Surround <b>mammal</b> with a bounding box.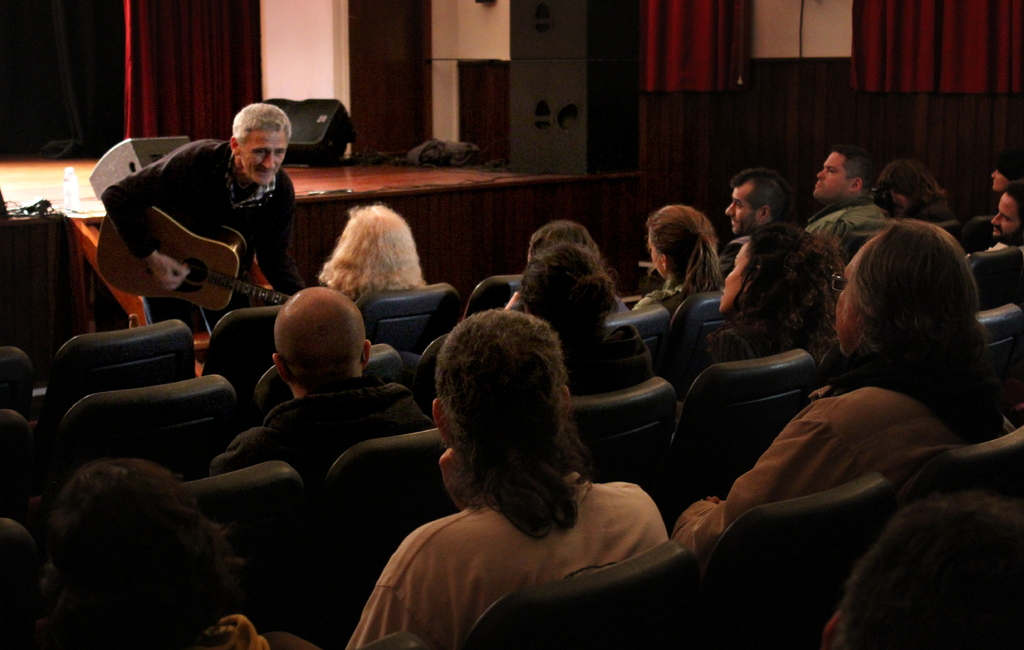
364,292,666,649.
